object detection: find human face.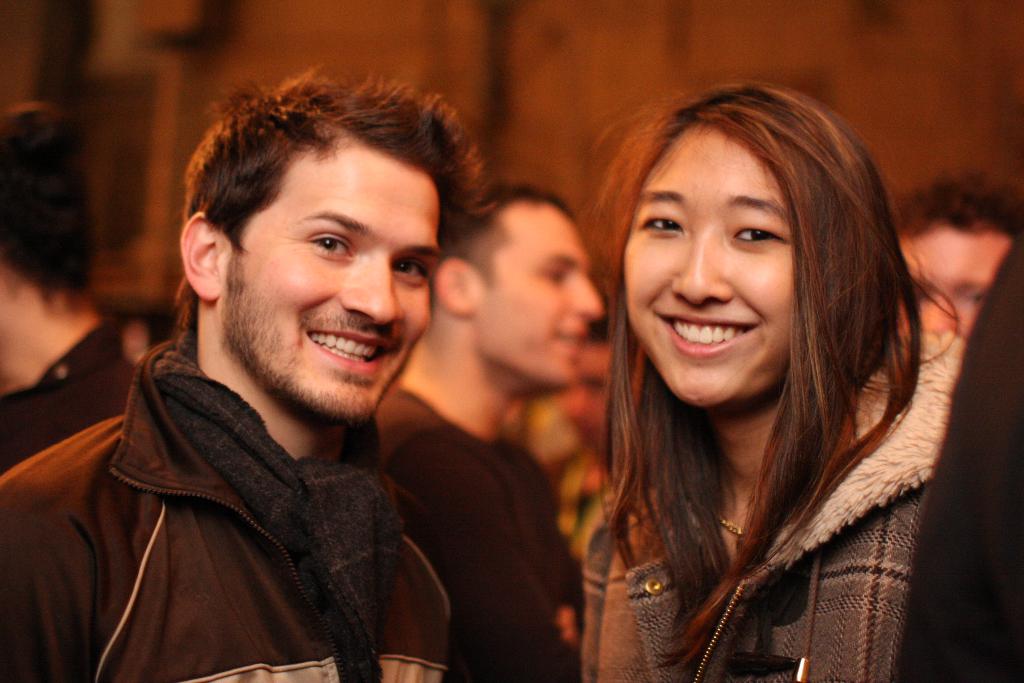
left=895, top=222, right=1001, bottom=336.
